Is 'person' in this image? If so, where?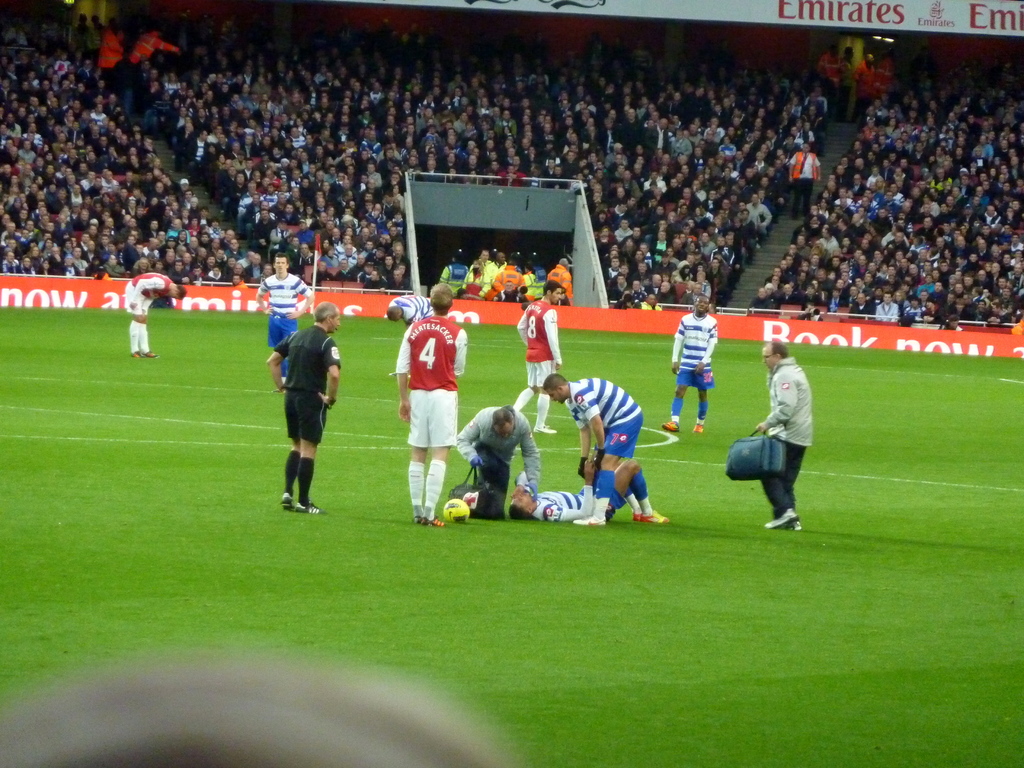
Yes, at bbox=(255, 254, 313, 383).
